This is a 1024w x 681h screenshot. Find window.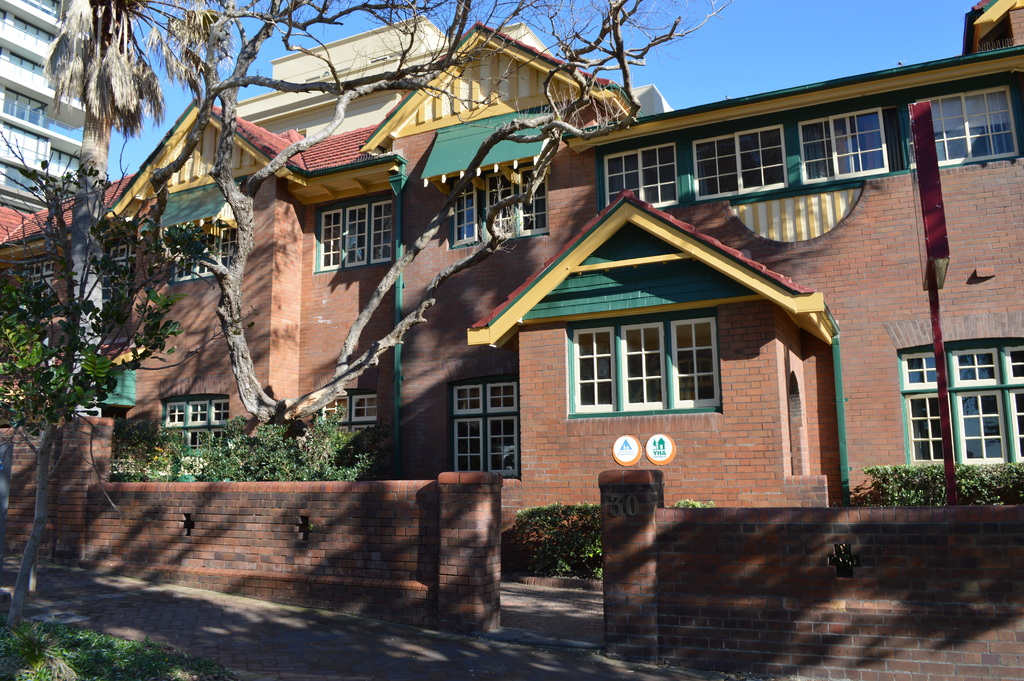
Bounding box: {"x1": 317, "y1": 193, "x2": 398, "y2": 268}.
